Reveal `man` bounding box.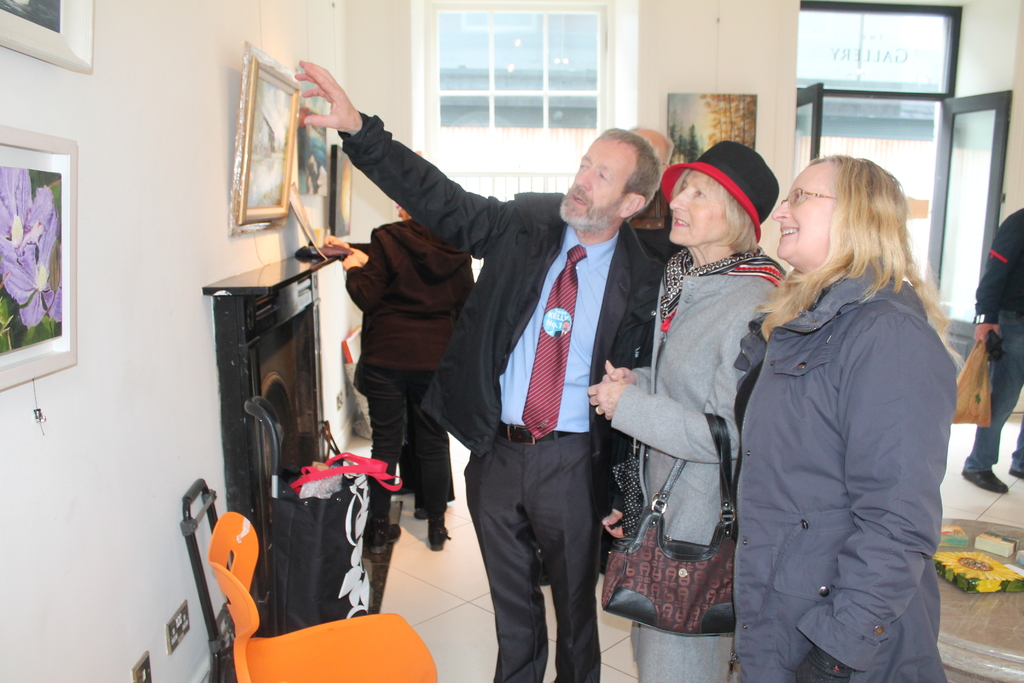
Revealed: (left=388, top=83, right=661, bottom=666).
